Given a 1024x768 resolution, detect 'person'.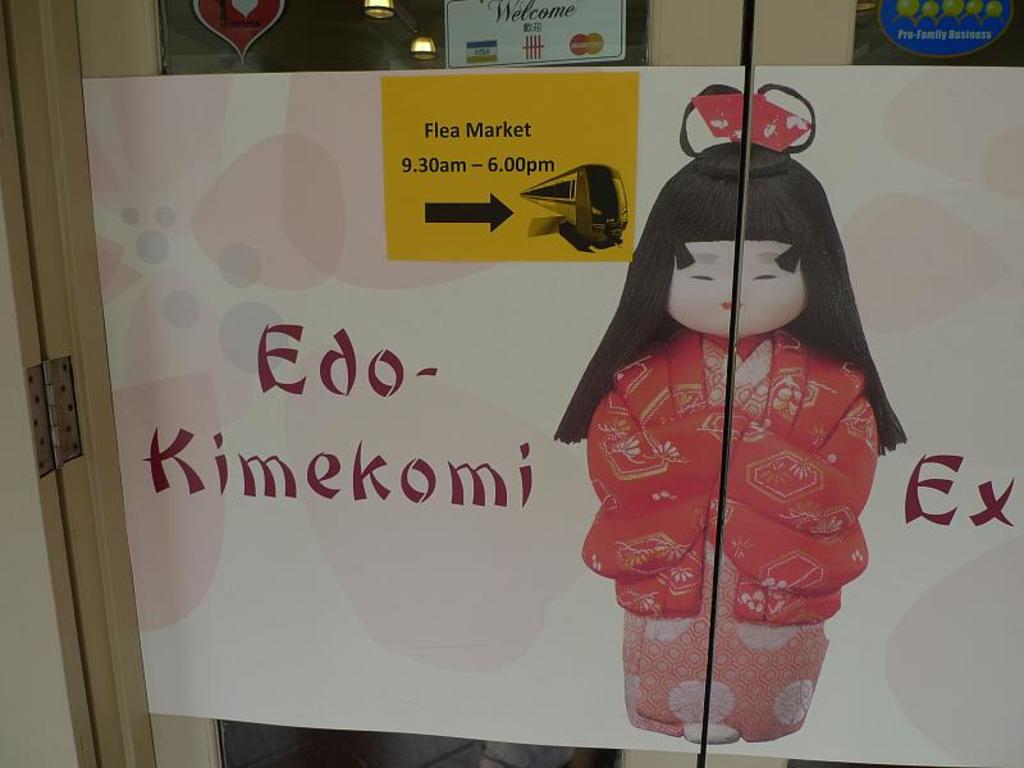
rect(554, 83, 911, 737).
